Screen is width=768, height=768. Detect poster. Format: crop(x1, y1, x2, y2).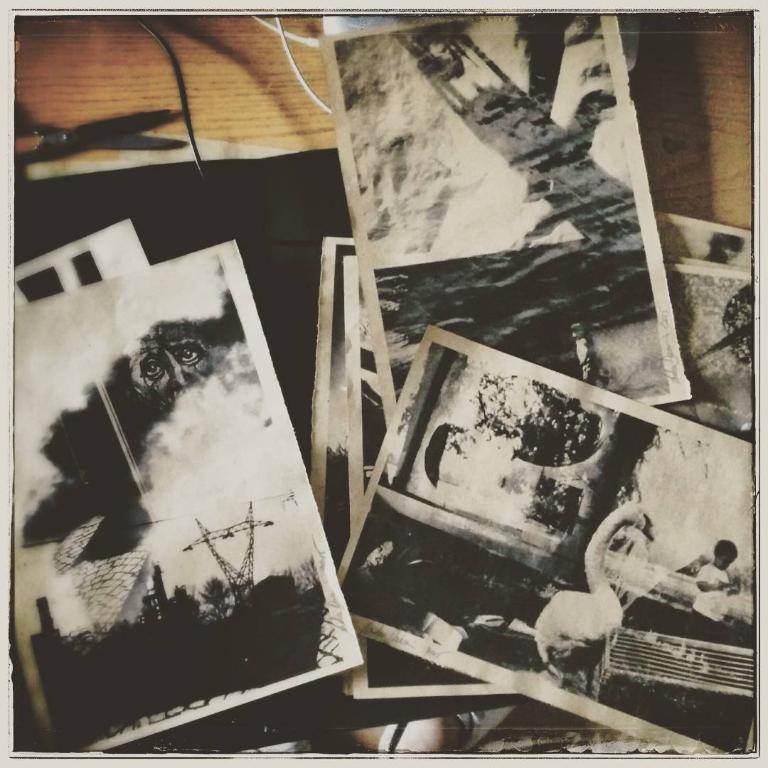
crop(4, 232, 361, 755).
